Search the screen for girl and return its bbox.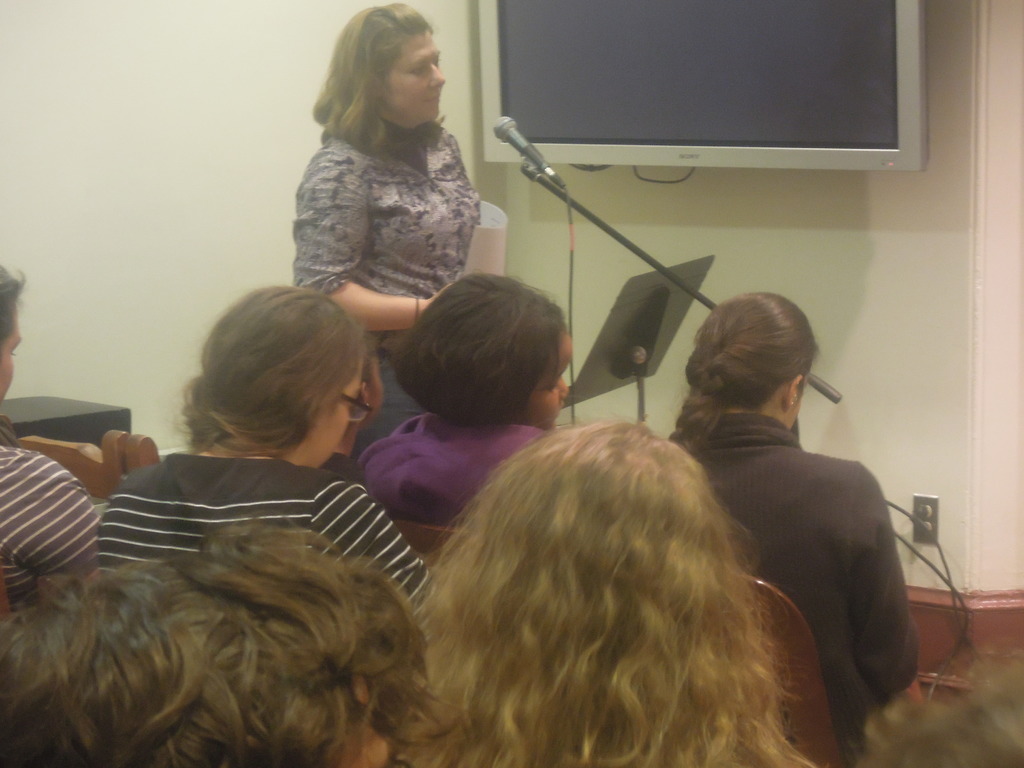
Found: x1=0 y1=253 x2=148 y2=630.
